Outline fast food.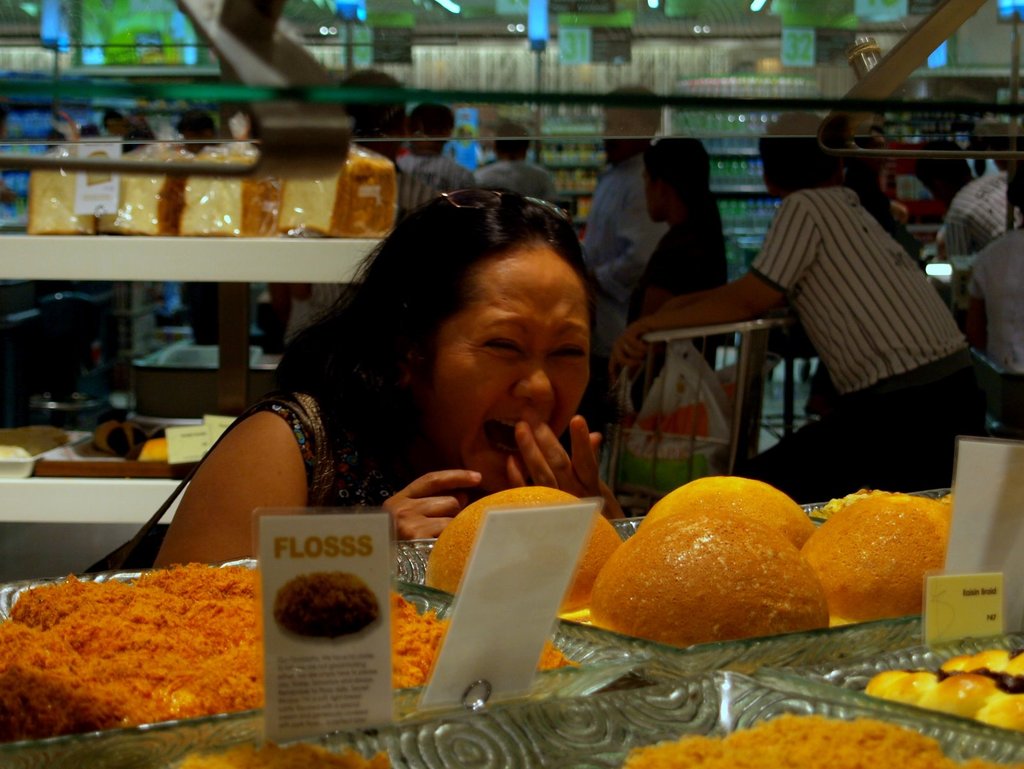
Outline: pyautogui.locateOnScreen(269, 573, 385, 663).
